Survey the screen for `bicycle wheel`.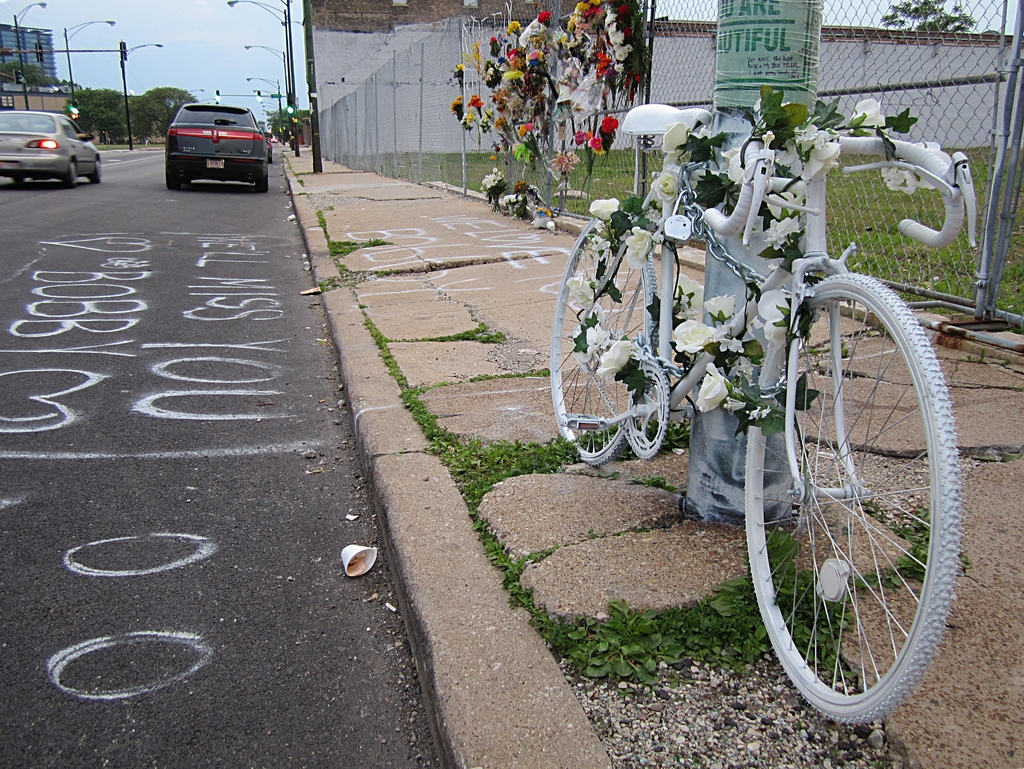
Survey found: box(743, 276, 966, 730).
